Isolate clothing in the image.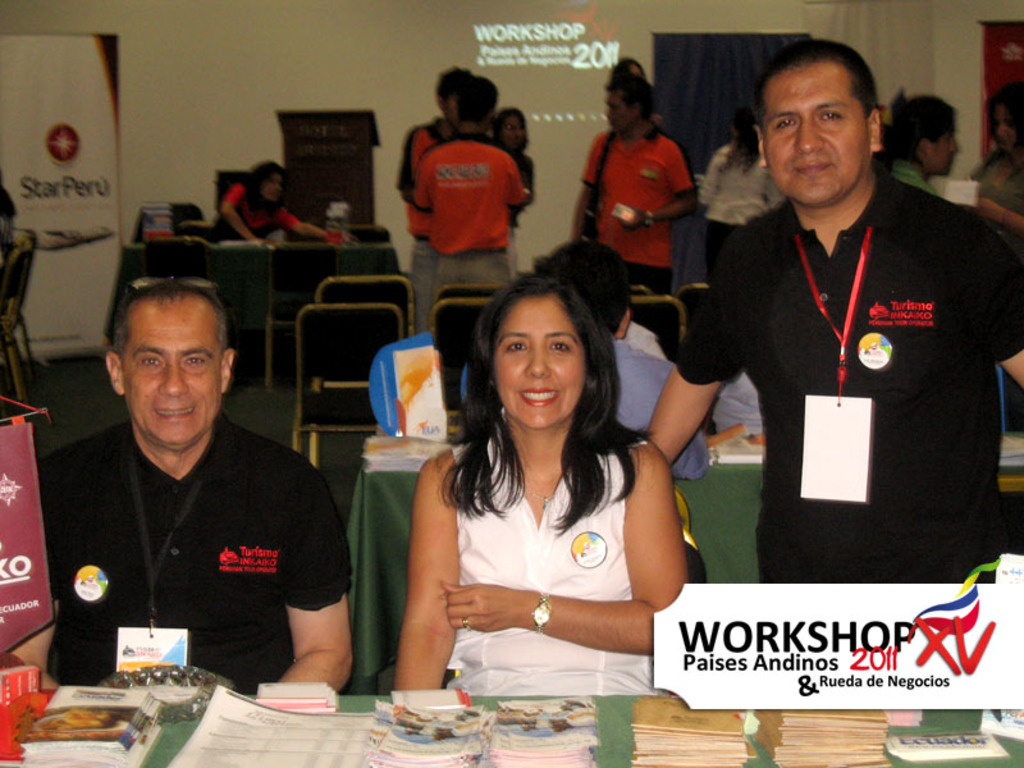
Isolated region: Rect(38, 415, 351, 687).
